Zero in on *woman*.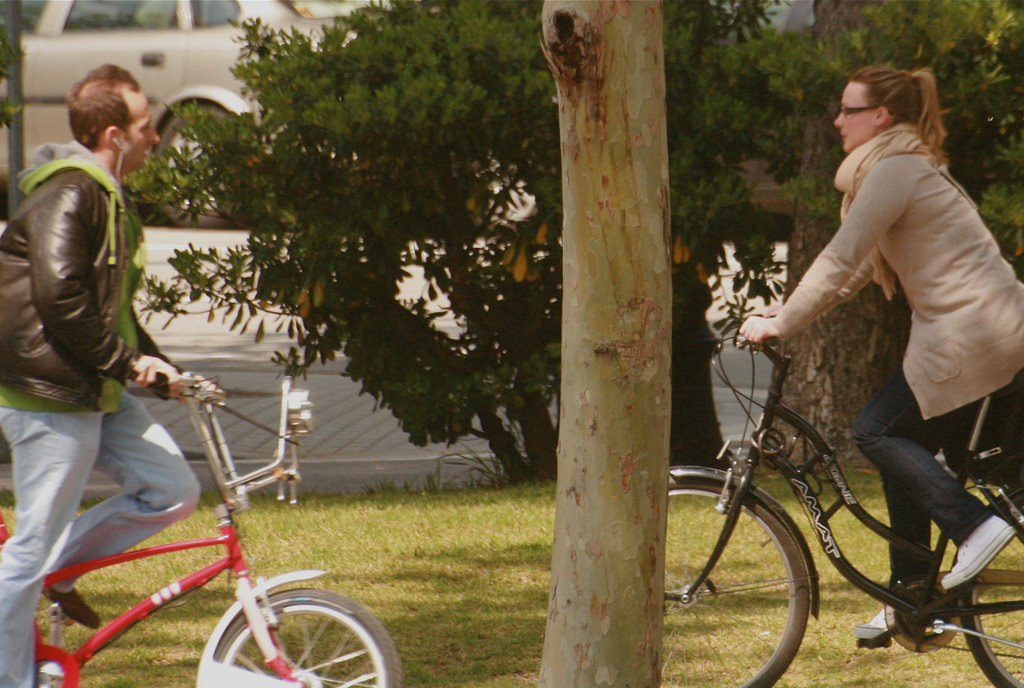
Zeroed in: BBox(730, 63, 997, 587).
